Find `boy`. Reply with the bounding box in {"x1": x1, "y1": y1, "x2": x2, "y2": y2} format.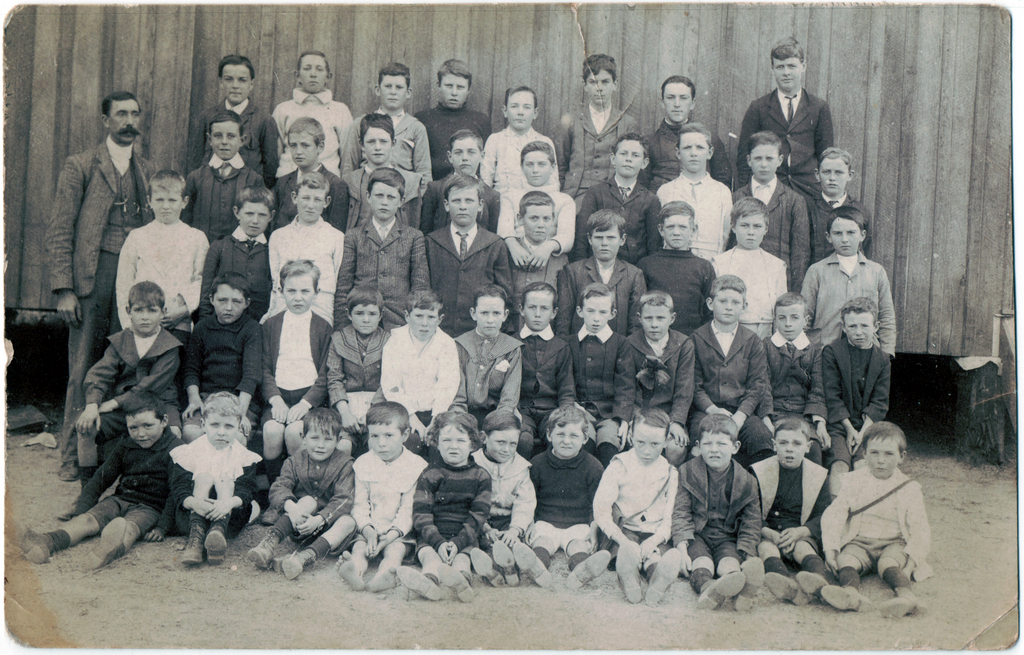
{"x1": 1, "y1": 396, "x2": 169, "y2": 568}.
